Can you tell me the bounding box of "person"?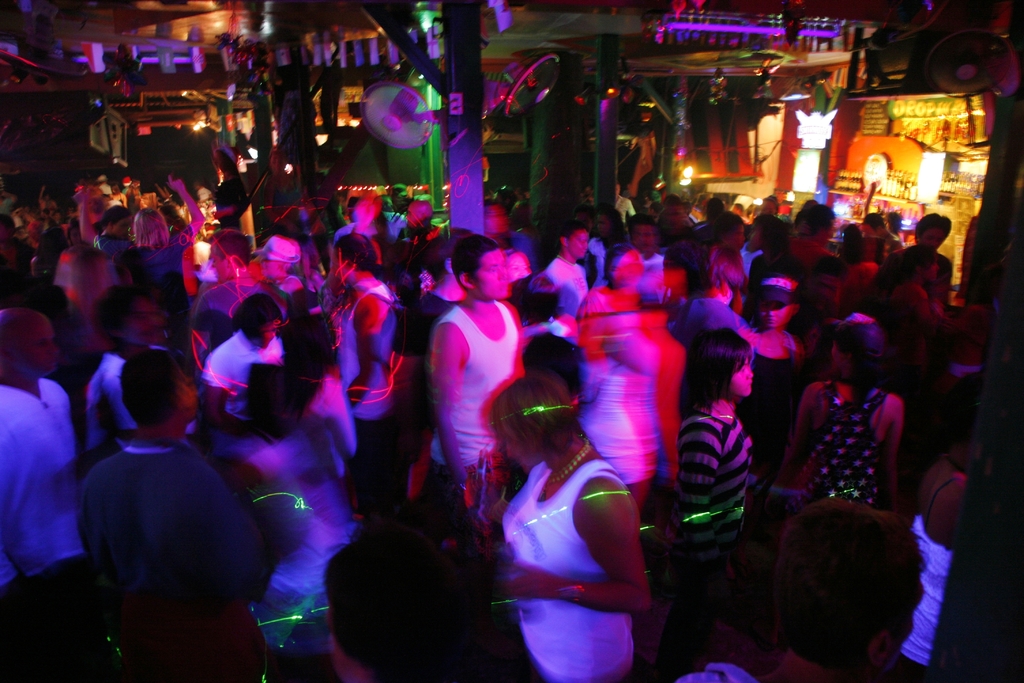
{"x1": 787, "y1": 316, "x2": 933, "y2": 566}.
